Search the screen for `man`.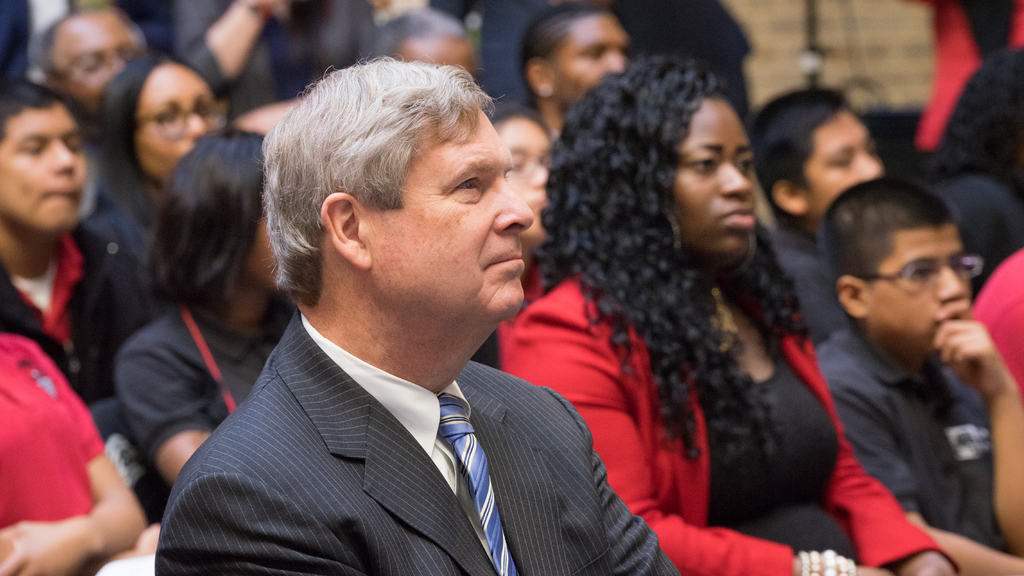
Found at 0:83:160:398.
